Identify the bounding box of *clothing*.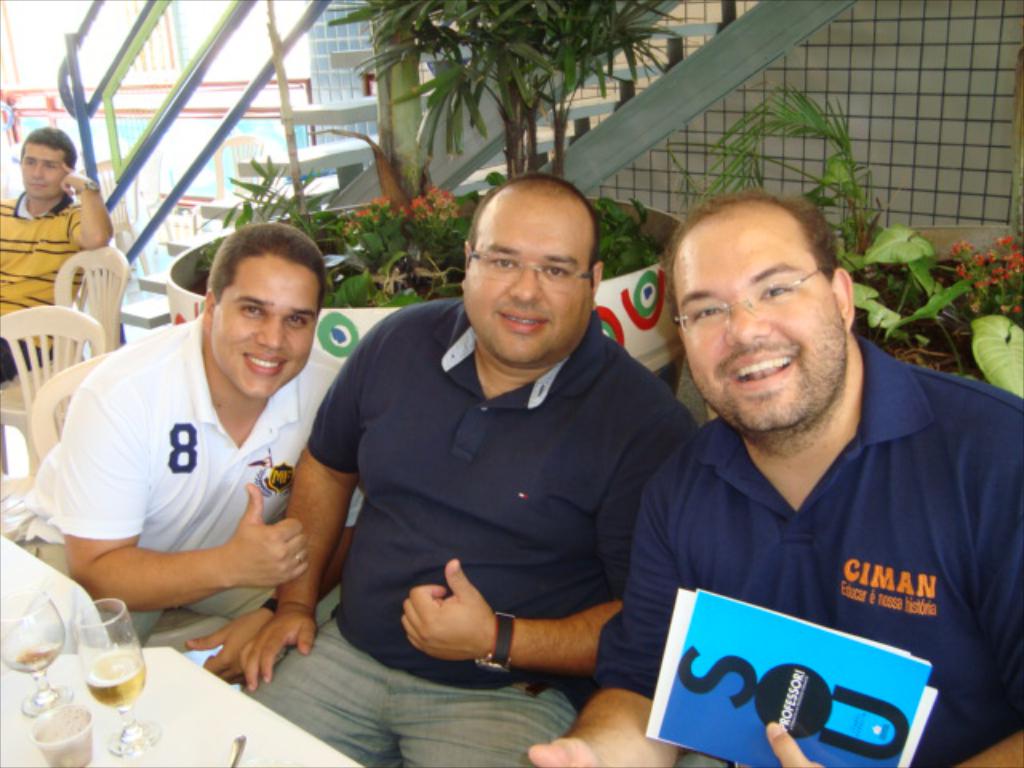
BBox(0, 325, 368, 678).
